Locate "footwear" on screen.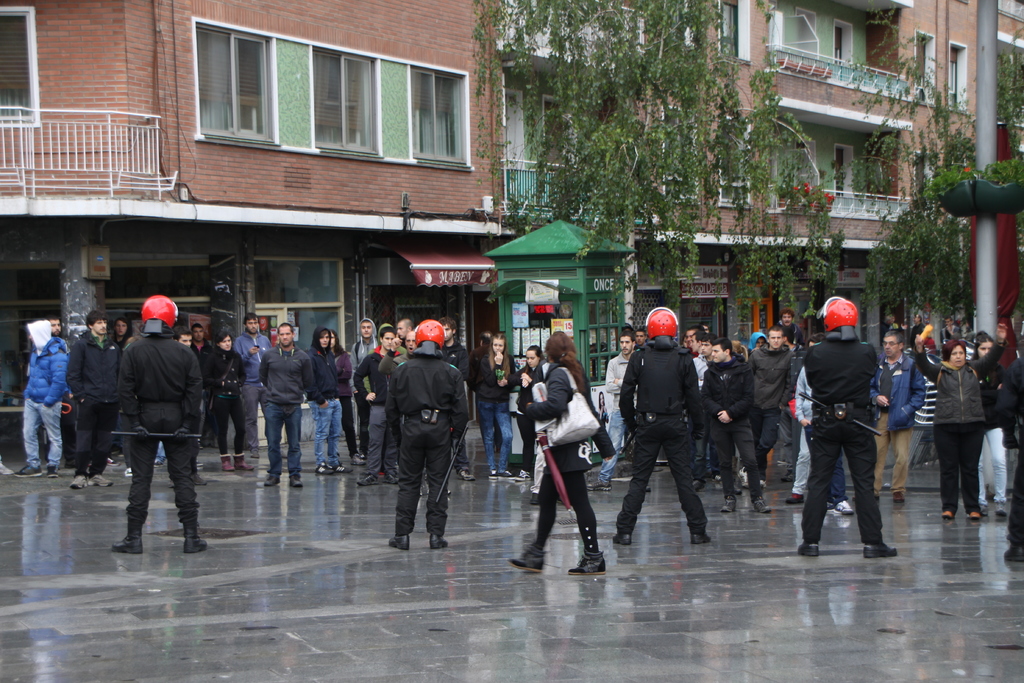
On screen at bbox(456, 472, 473, 482).
